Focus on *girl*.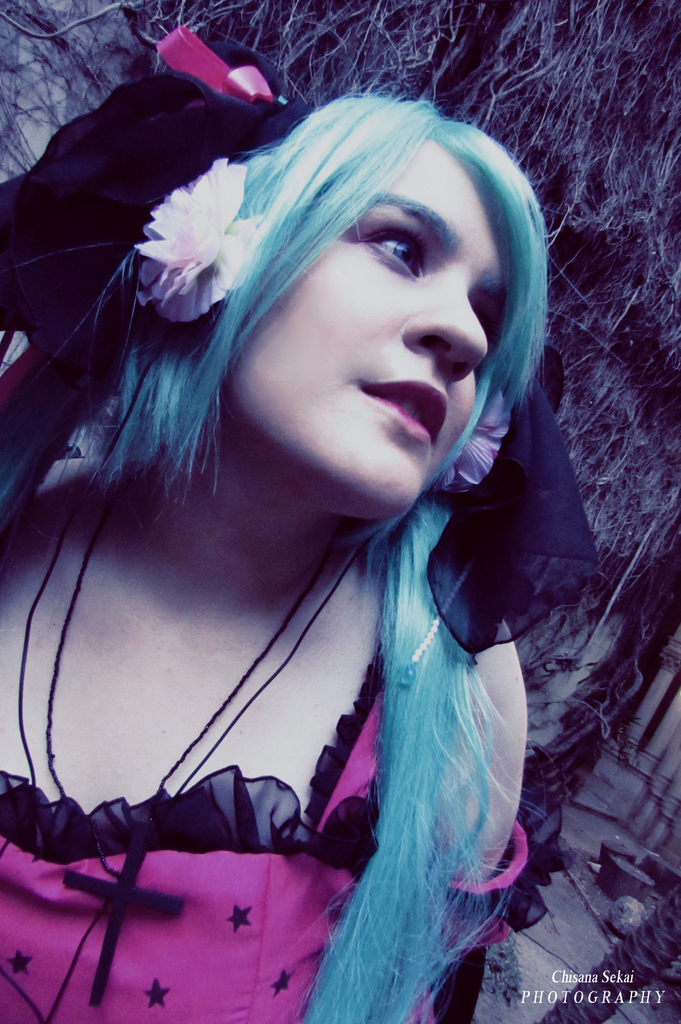
Focused at 0,66,600,1023.
